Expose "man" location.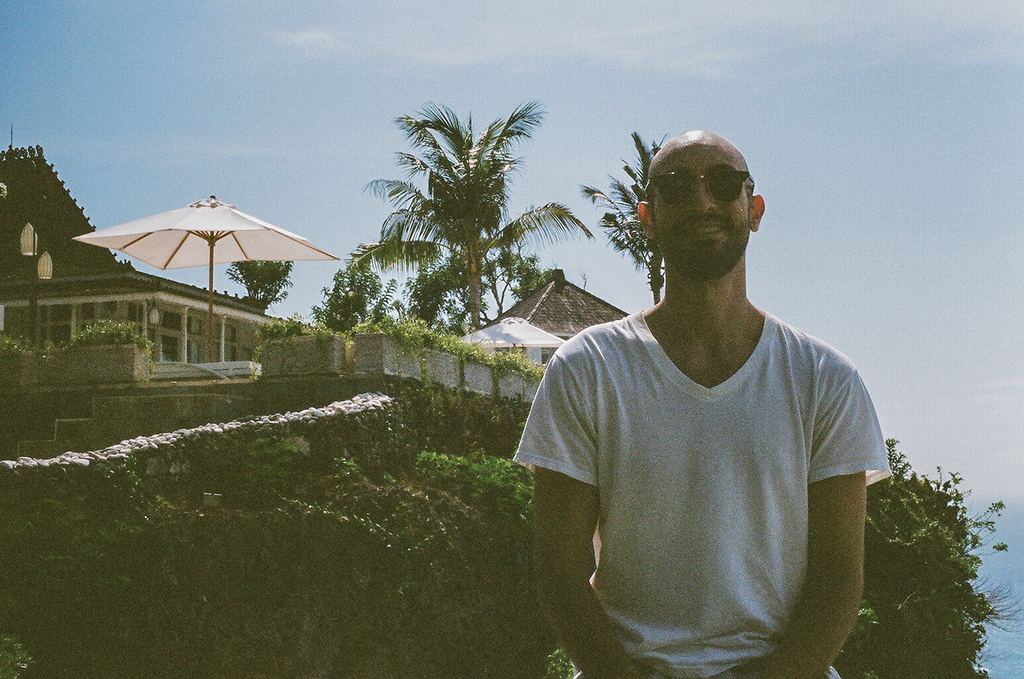
Exposed at left=514, top=131, right=887, bottom=678.
